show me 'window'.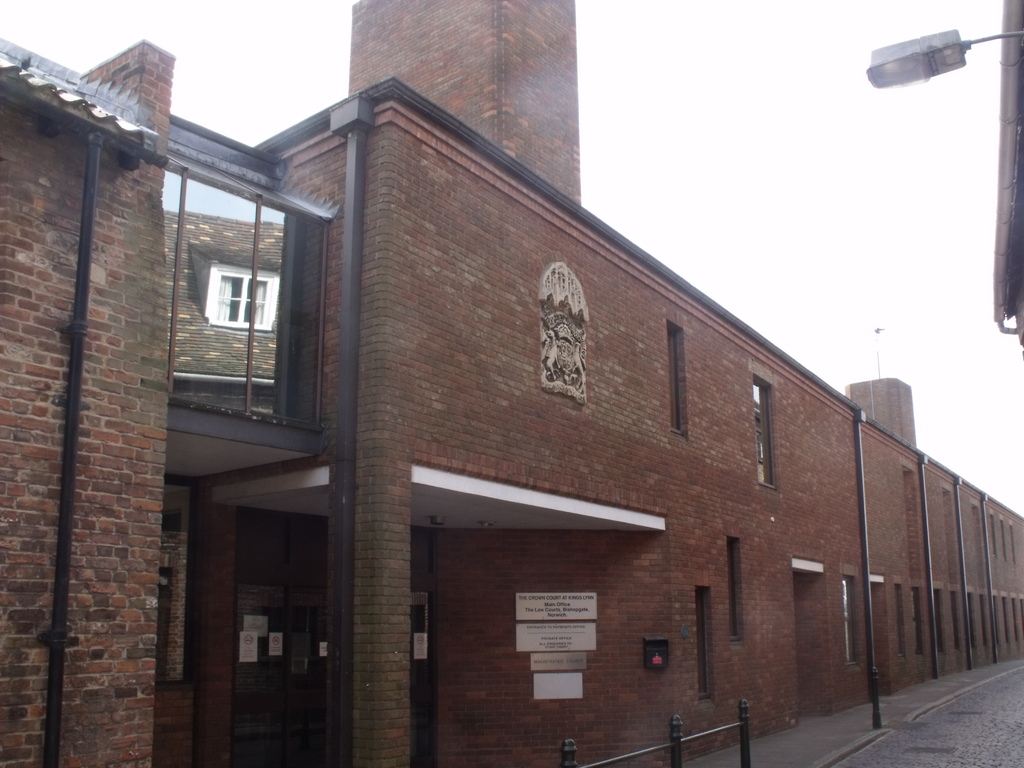
'window' is here: [160, 170, 330, 437].
